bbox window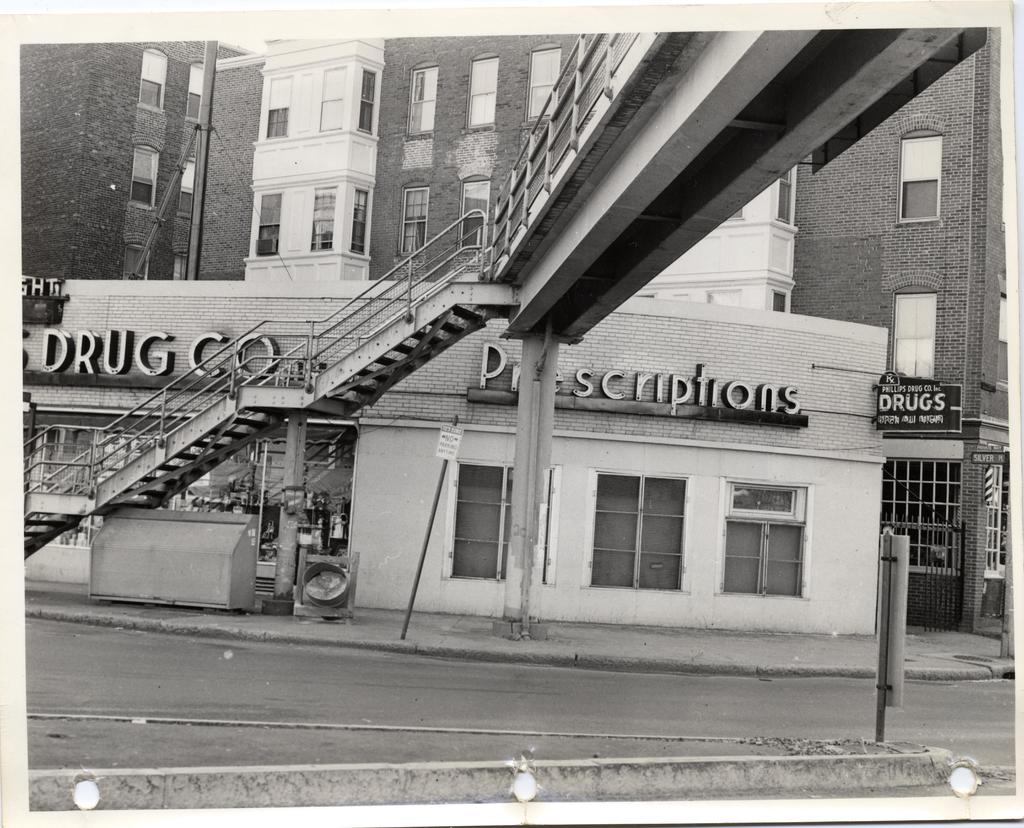
(left=579, top=470, right=685, bottom=593)
